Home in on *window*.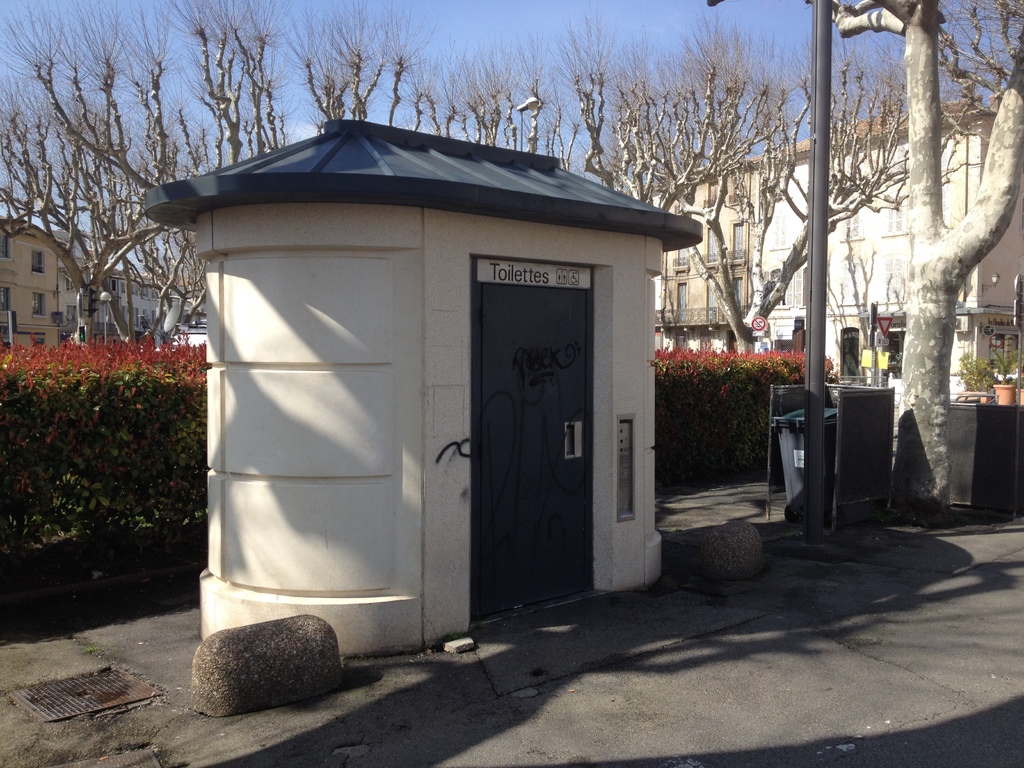
Homed in at (0,235,9,259).
